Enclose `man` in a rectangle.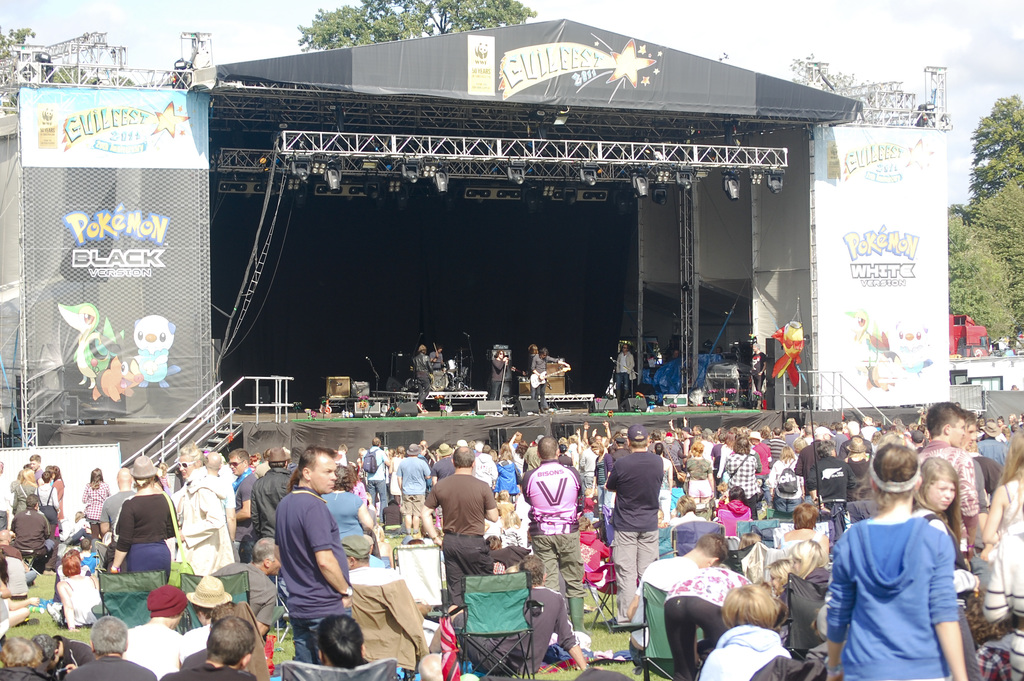
BBox(97, 468, 136, 574).
